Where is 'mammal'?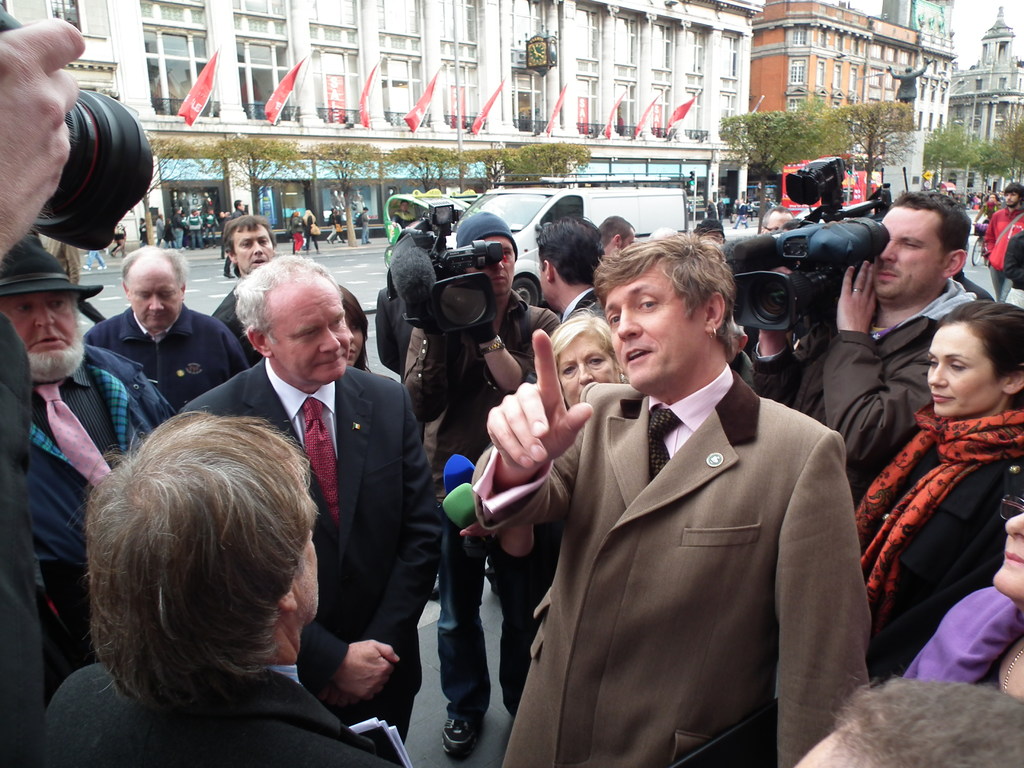
x1=393, y1=196, x2=430, y2=236.
